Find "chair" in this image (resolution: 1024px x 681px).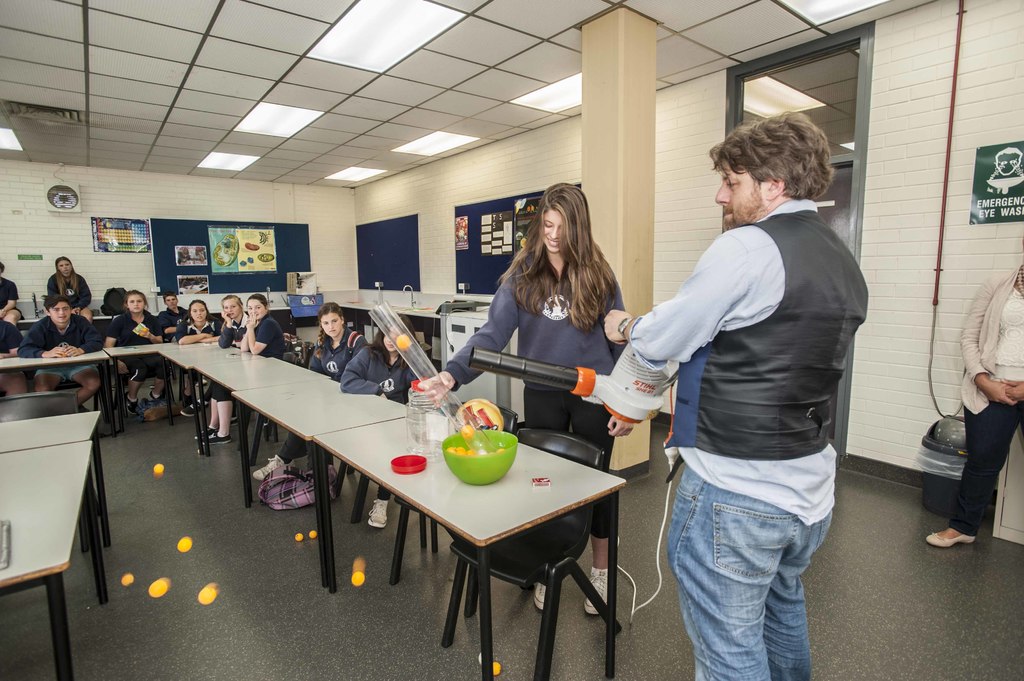
[110, 352, 181, 426].
